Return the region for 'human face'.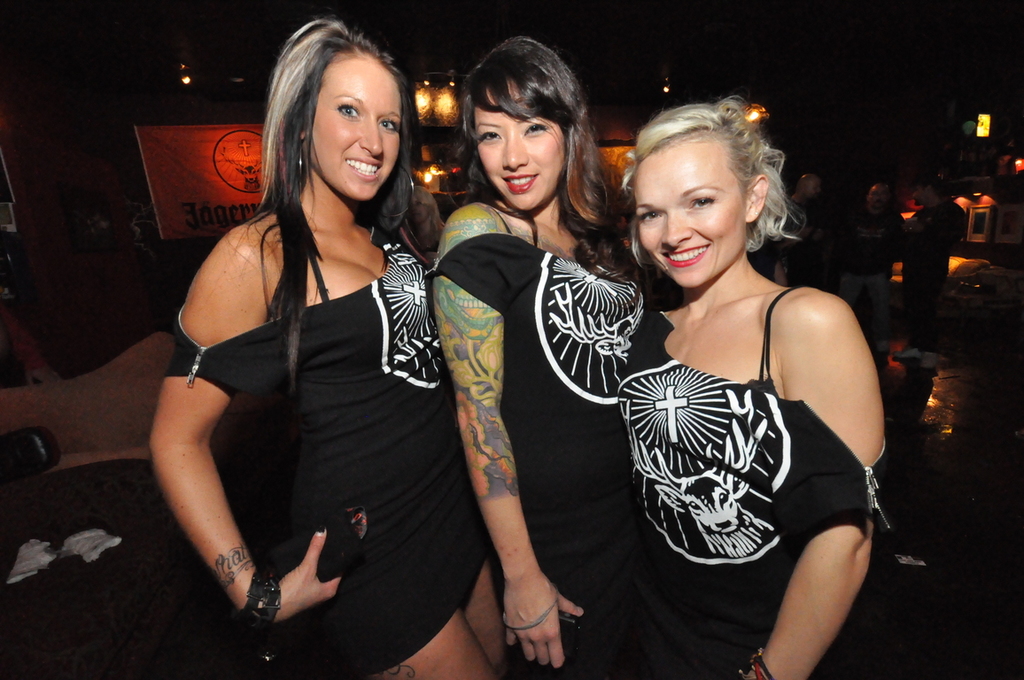
<bbox>634, 132, 743, 287</bbox>.
